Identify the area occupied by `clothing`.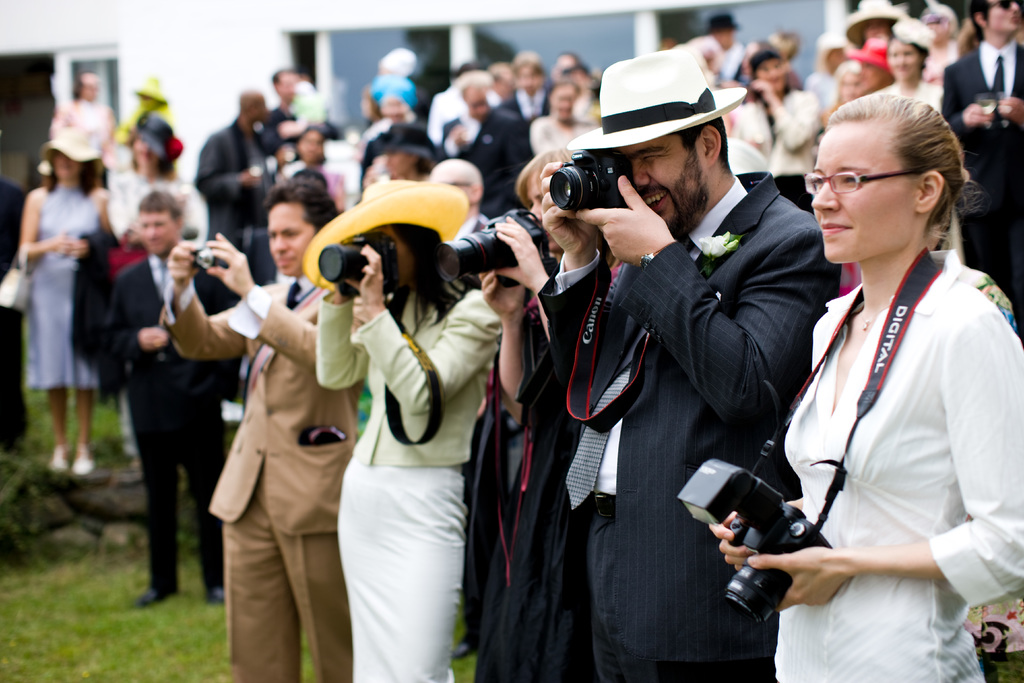
Area: pyautogui.locateOnScreen(937, 39, 1023, 342).
